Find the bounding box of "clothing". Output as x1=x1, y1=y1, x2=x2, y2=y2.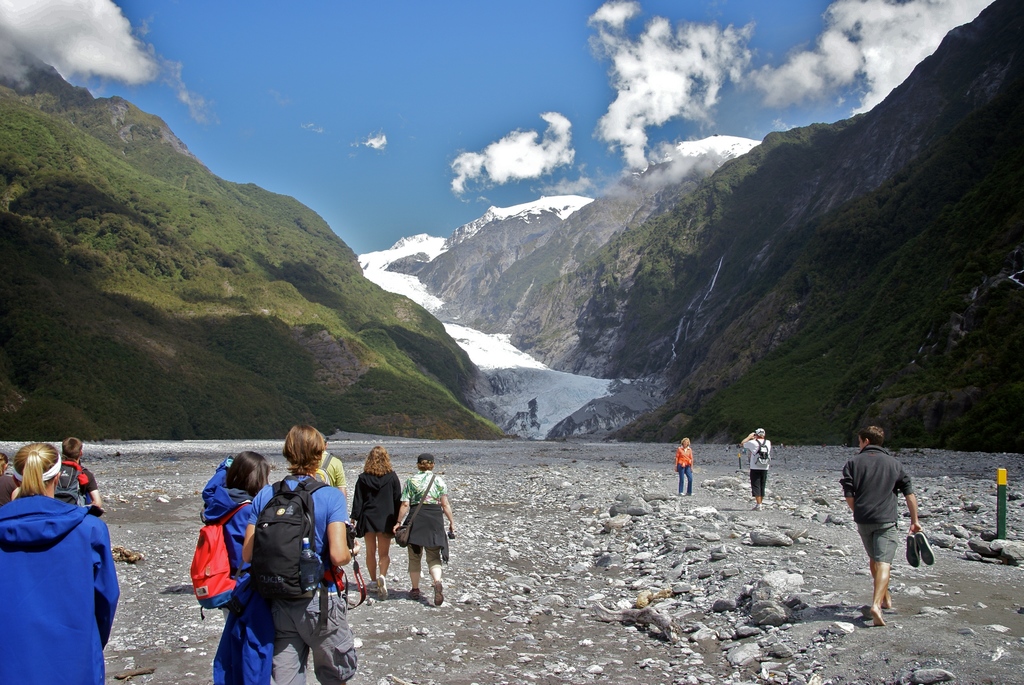
x1=841, y1=445, x2=912, y2=567.
